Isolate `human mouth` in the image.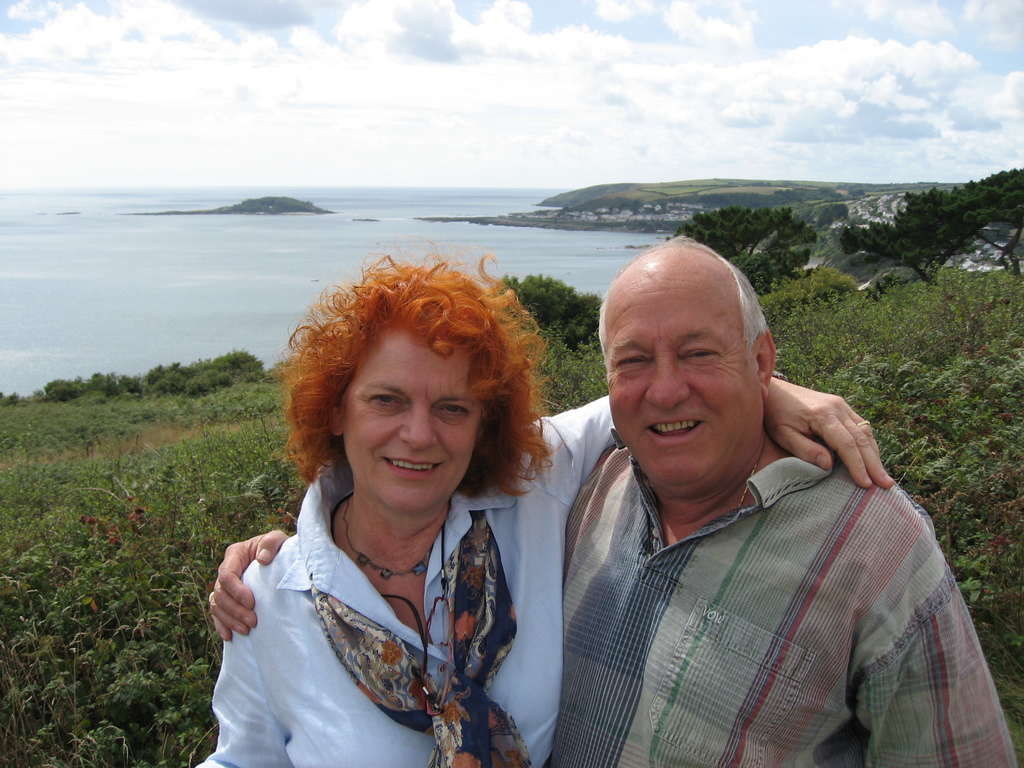
Isolated region: (641, 413, 710, 447).
